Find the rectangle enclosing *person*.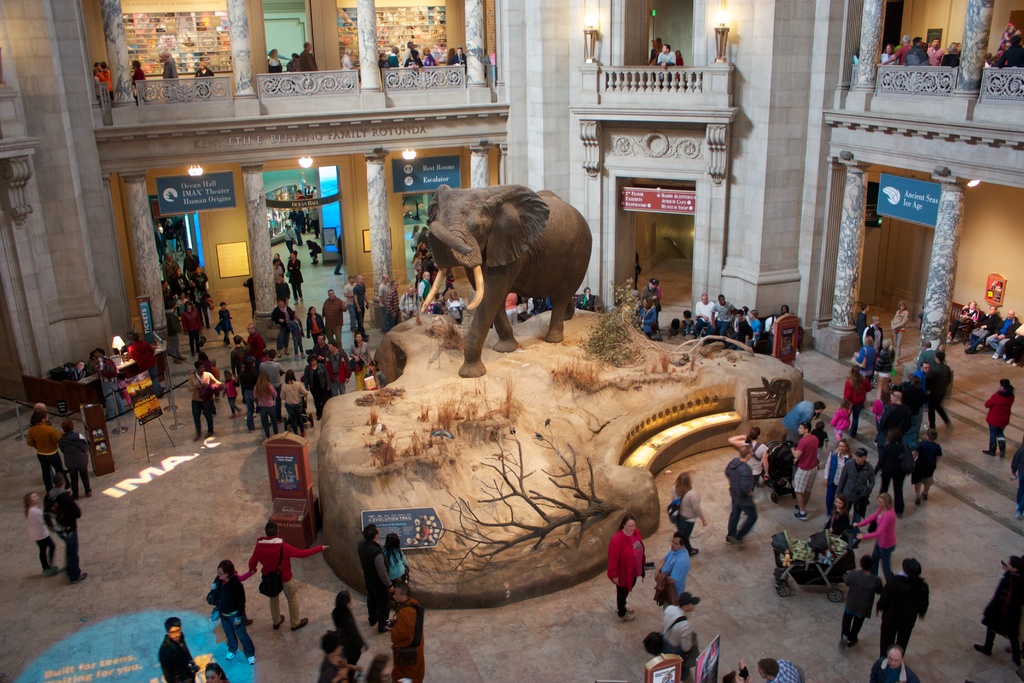
bbox(386, 47, 398, 70).
